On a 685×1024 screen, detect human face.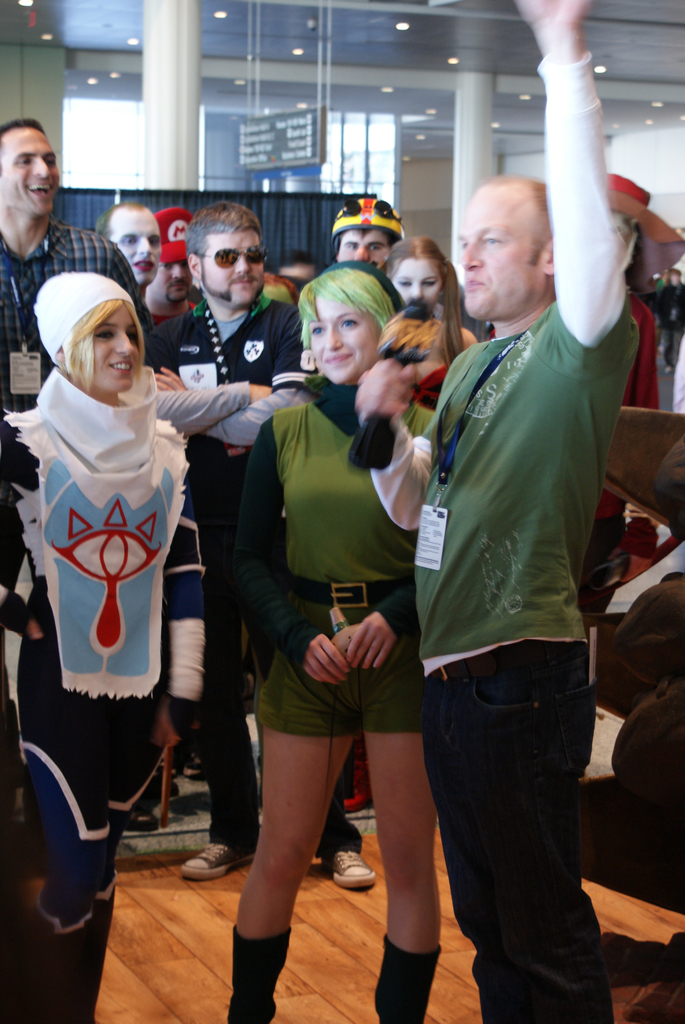
select_region(308, 292, 381, 386).
